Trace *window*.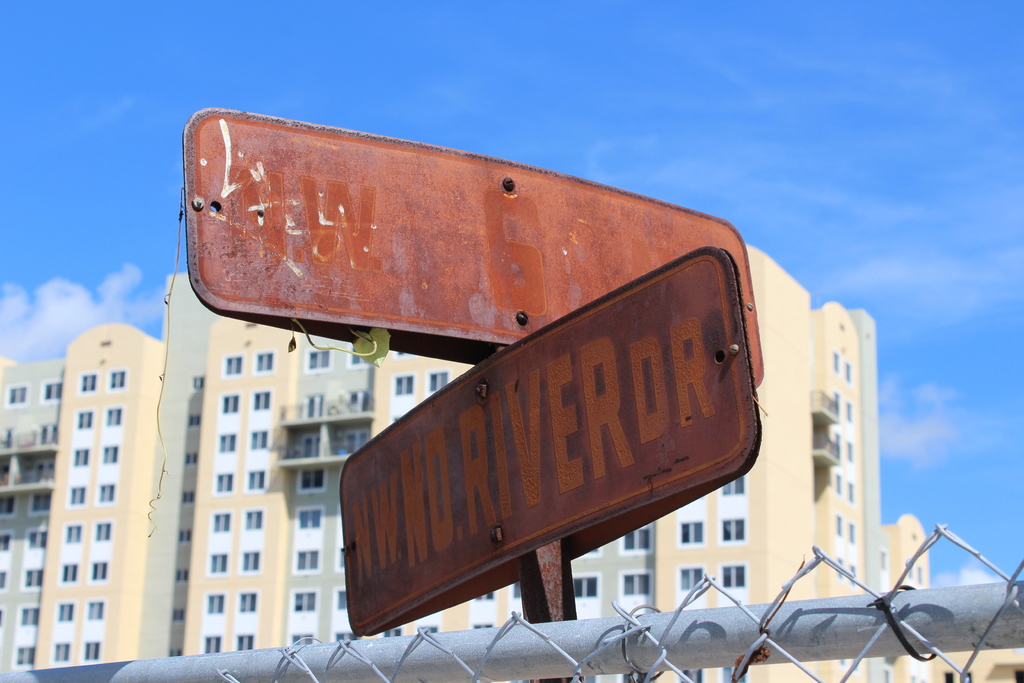
Traced to [102, 483, 113, 502].
